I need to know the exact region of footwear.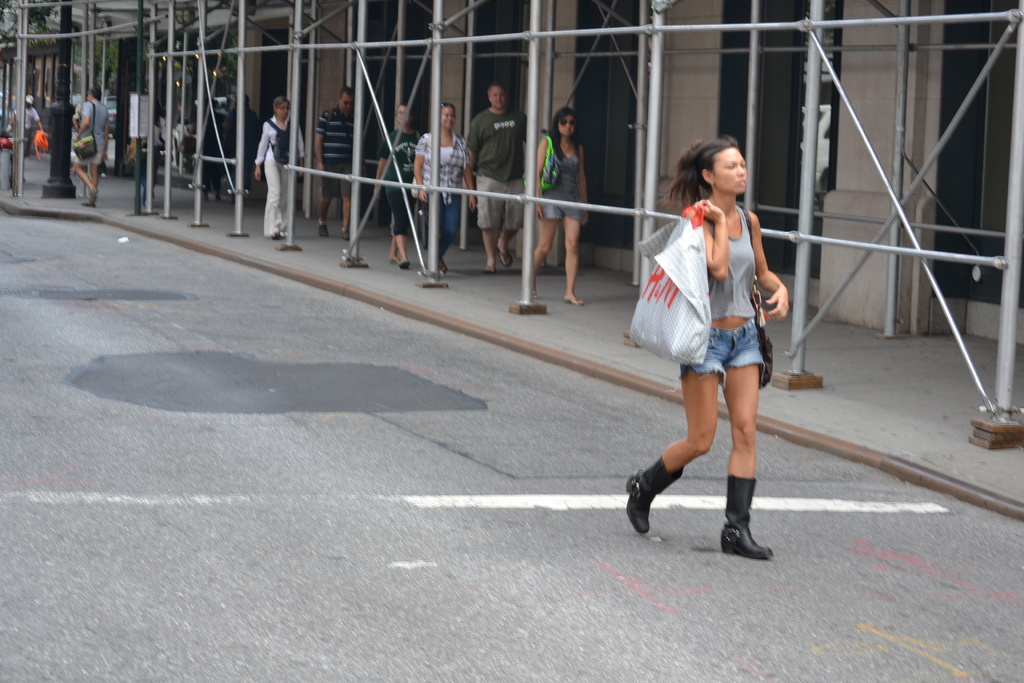
Region: {"left": 316, "top": 222, "right": 329, "bottom": 240}.
